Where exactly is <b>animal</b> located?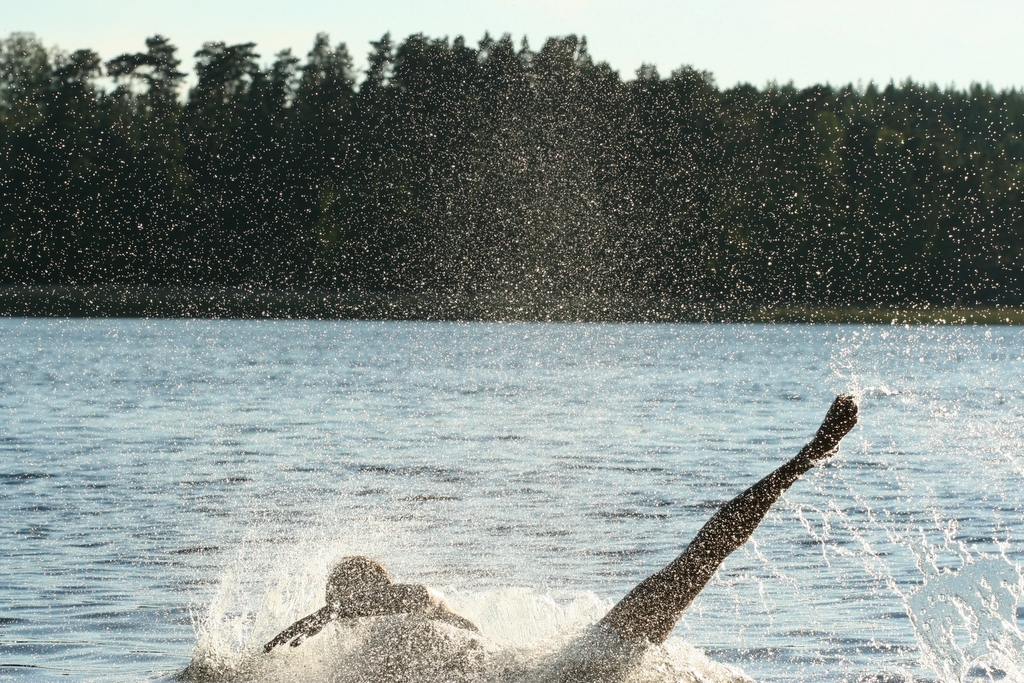
Its bounding box is 259:390:859:682.
